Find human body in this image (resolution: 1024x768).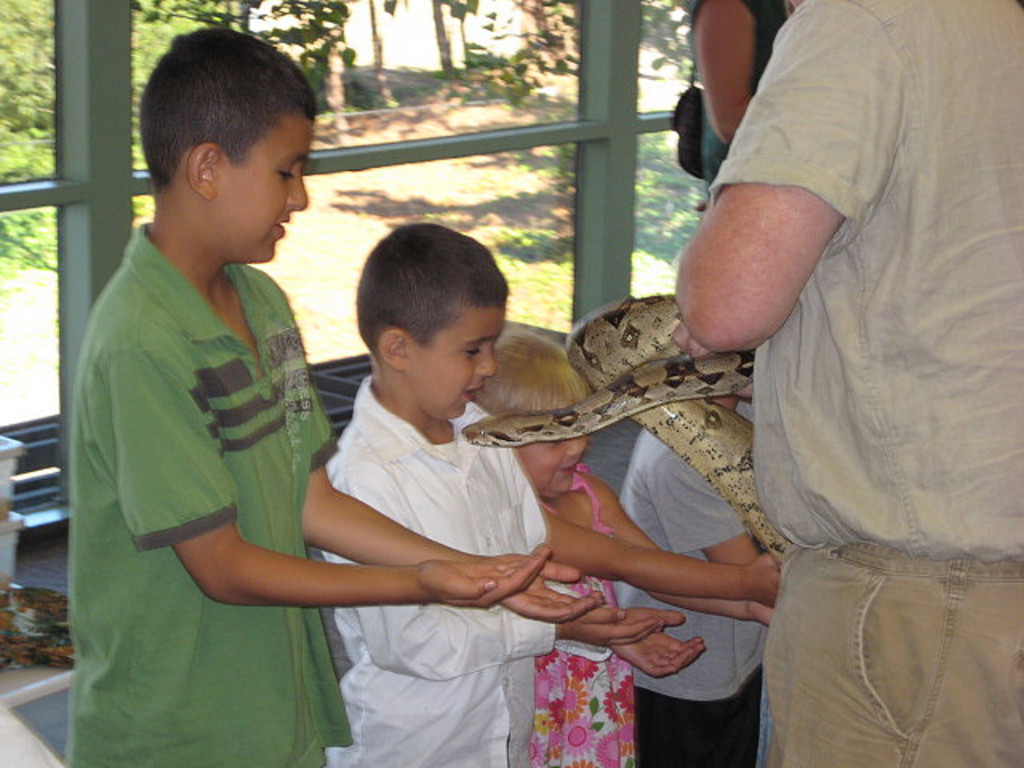
<bbox>523, 483, 786, 766</bbox>.
